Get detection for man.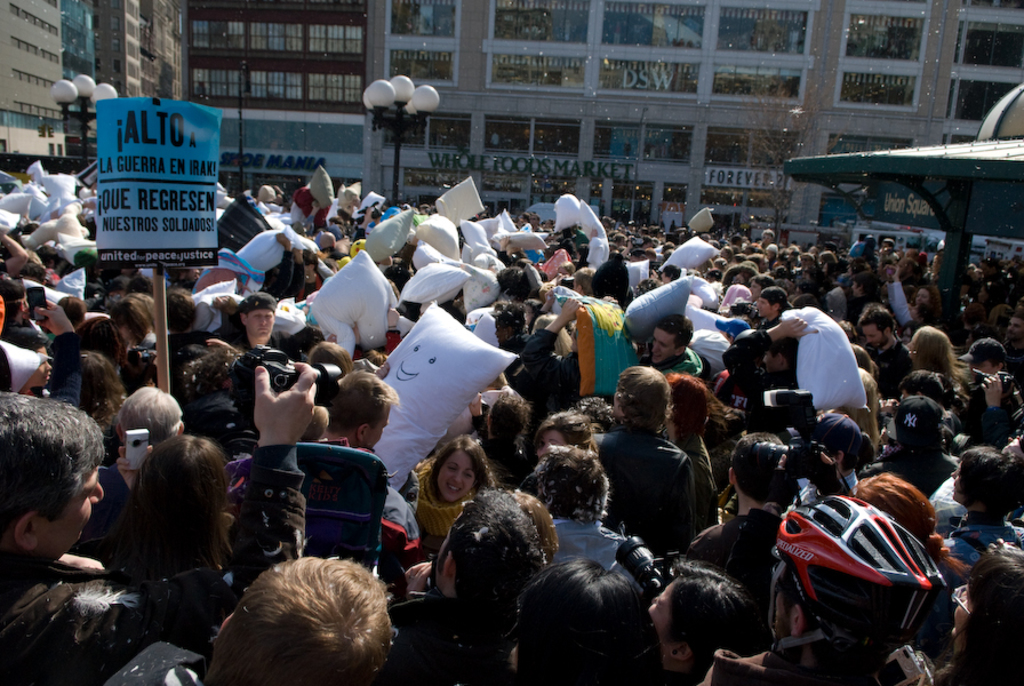
Detection: detection(687, 493, 934, 685).
